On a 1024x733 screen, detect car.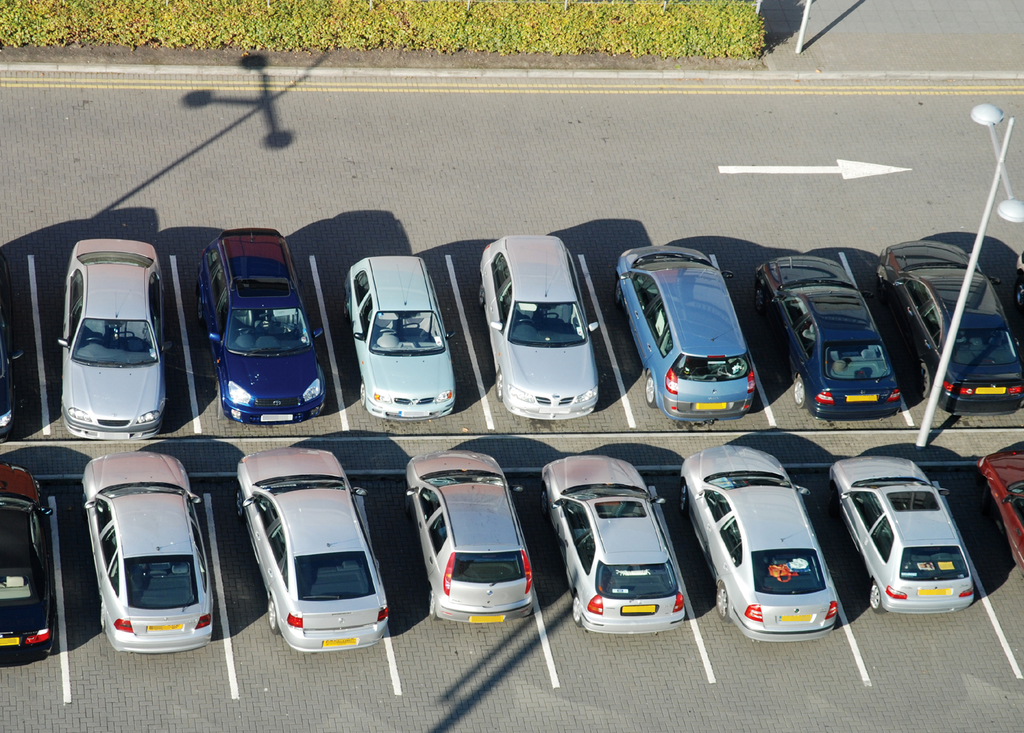
BBox(397, 441, 545, 616).
